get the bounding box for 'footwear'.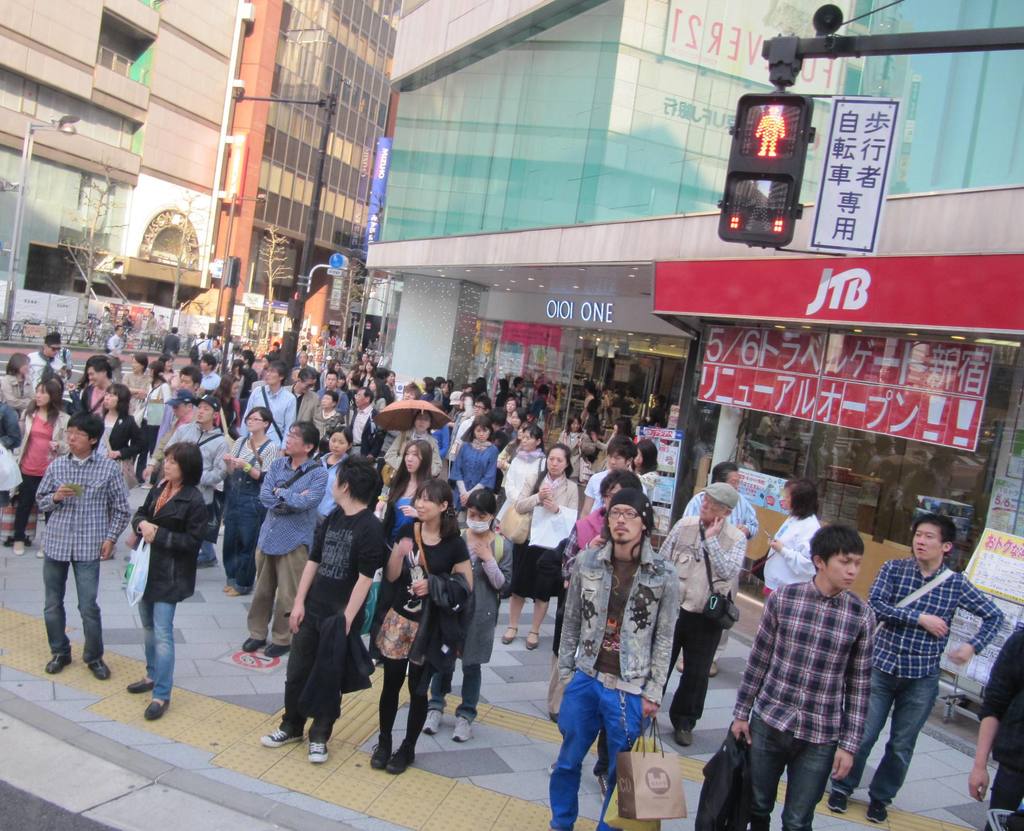
[x1=85, y1=661, x2=113, y2=674].
